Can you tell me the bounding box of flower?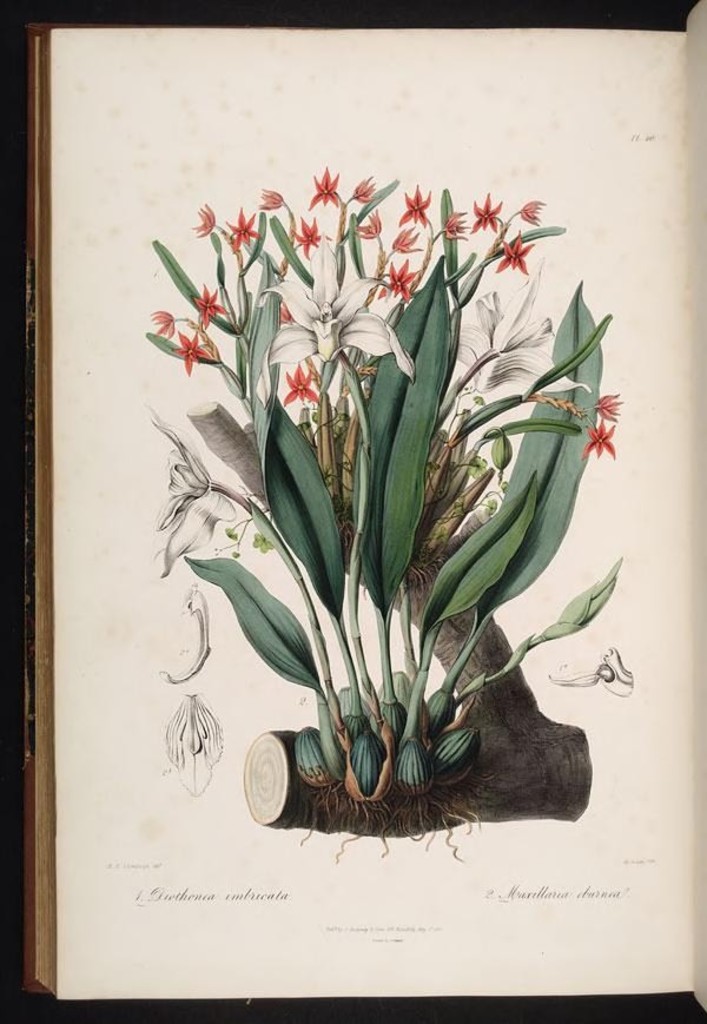
[left=590, top=390, right=621, bottom=418].
